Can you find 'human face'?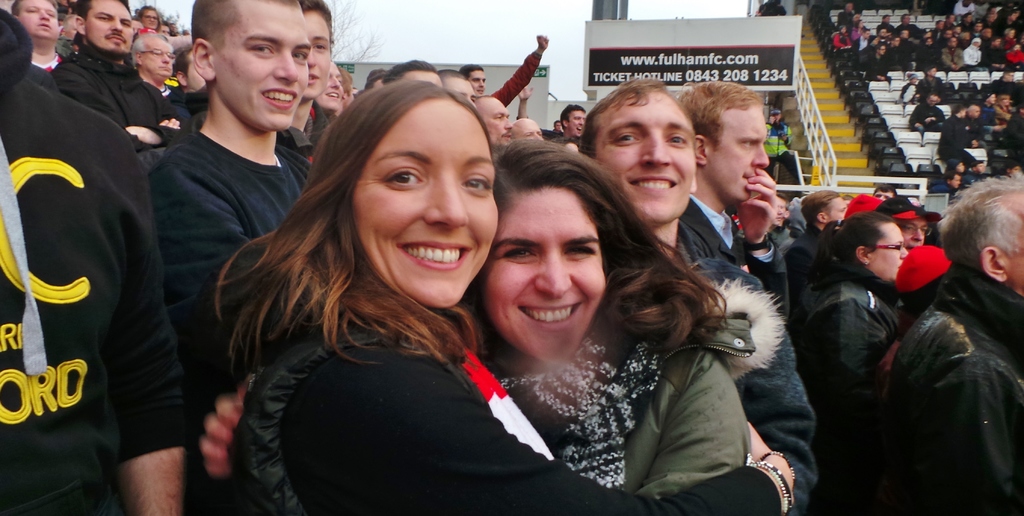
Yes, bounding box: locate(482, 98, 514, 147).
